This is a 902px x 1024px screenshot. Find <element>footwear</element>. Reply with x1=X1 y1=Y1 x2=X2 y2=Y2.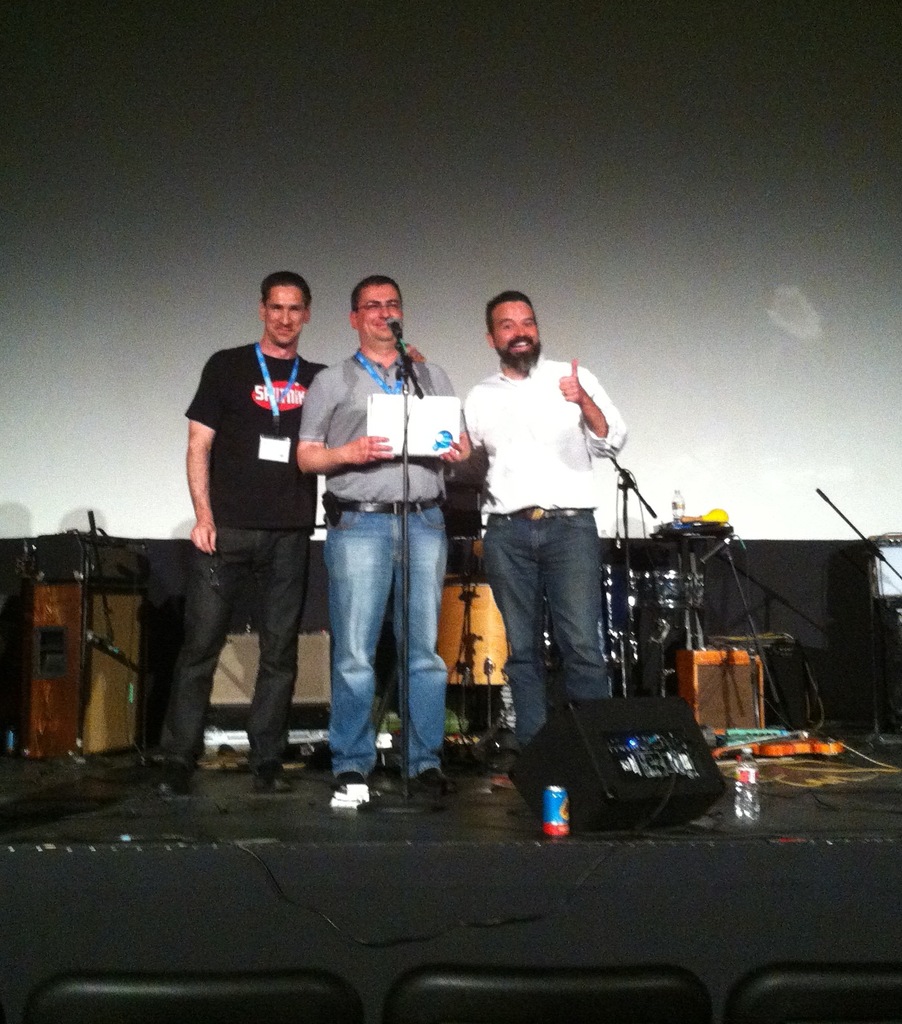
x1=155 y1=760 x2=195 y2=796.
